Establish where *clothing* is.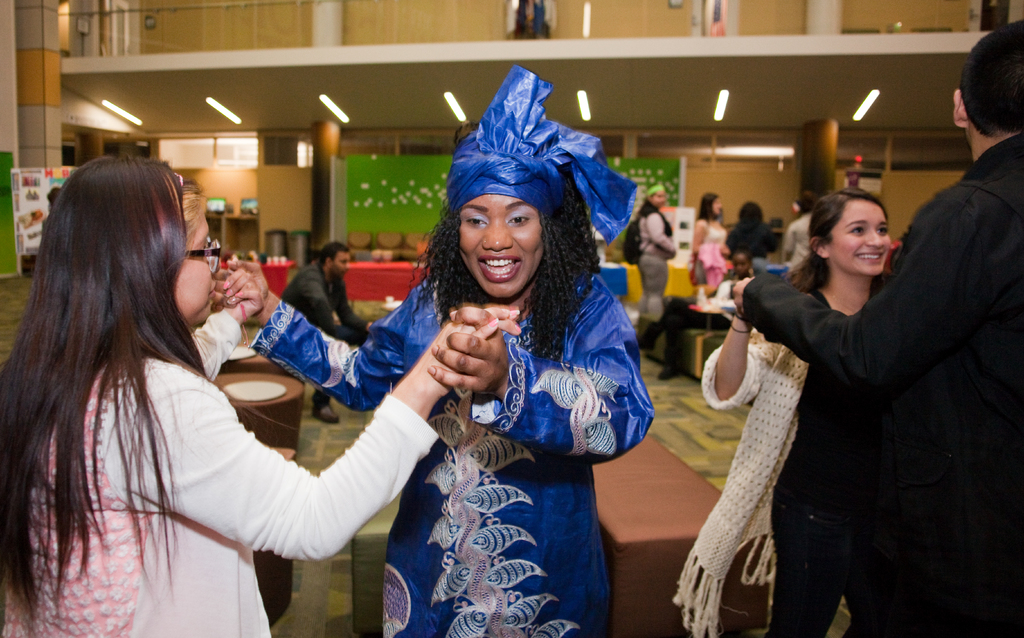
Established at bbox(0, 355, 434, 637).
